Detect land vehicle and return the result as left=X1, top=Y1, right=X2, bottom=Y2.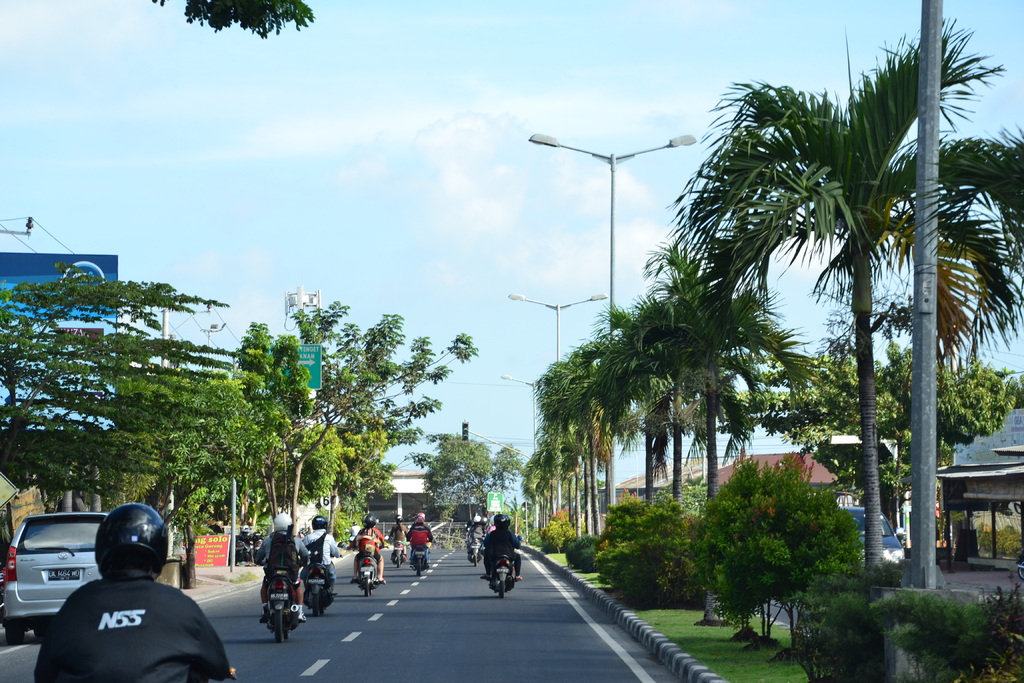
left=491, top=534, right=522, bottom=595.
